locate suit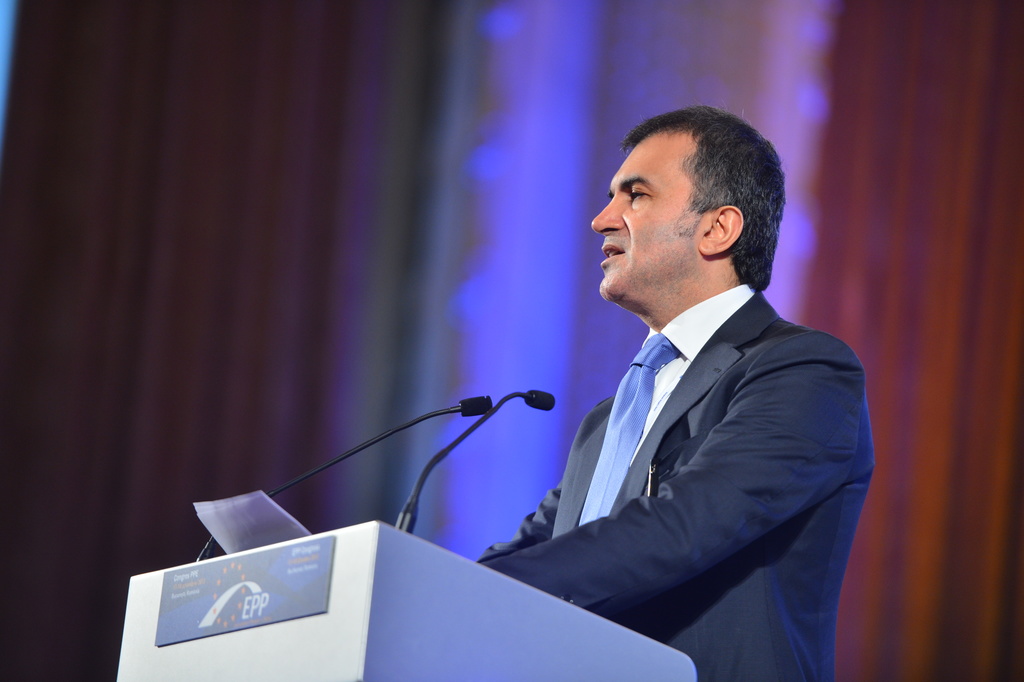
bbox=[477, 228, 887, 655]
